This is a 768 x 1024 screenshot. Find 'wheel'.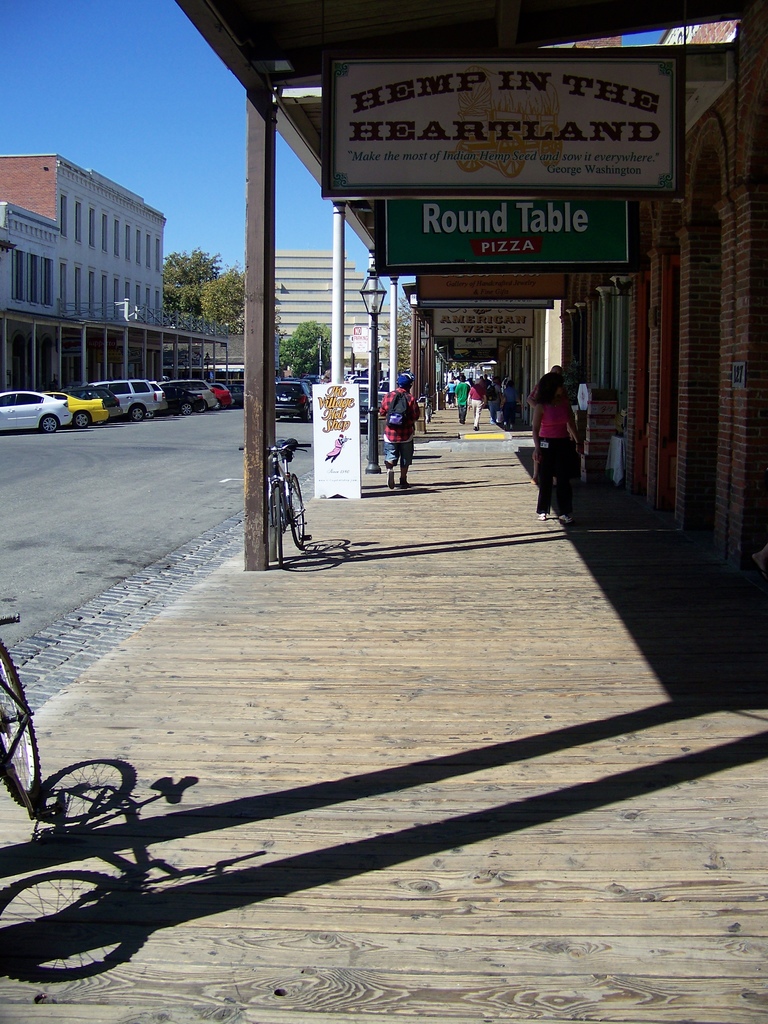
Bounding box: l=129, t=403, r=147, b=424.
